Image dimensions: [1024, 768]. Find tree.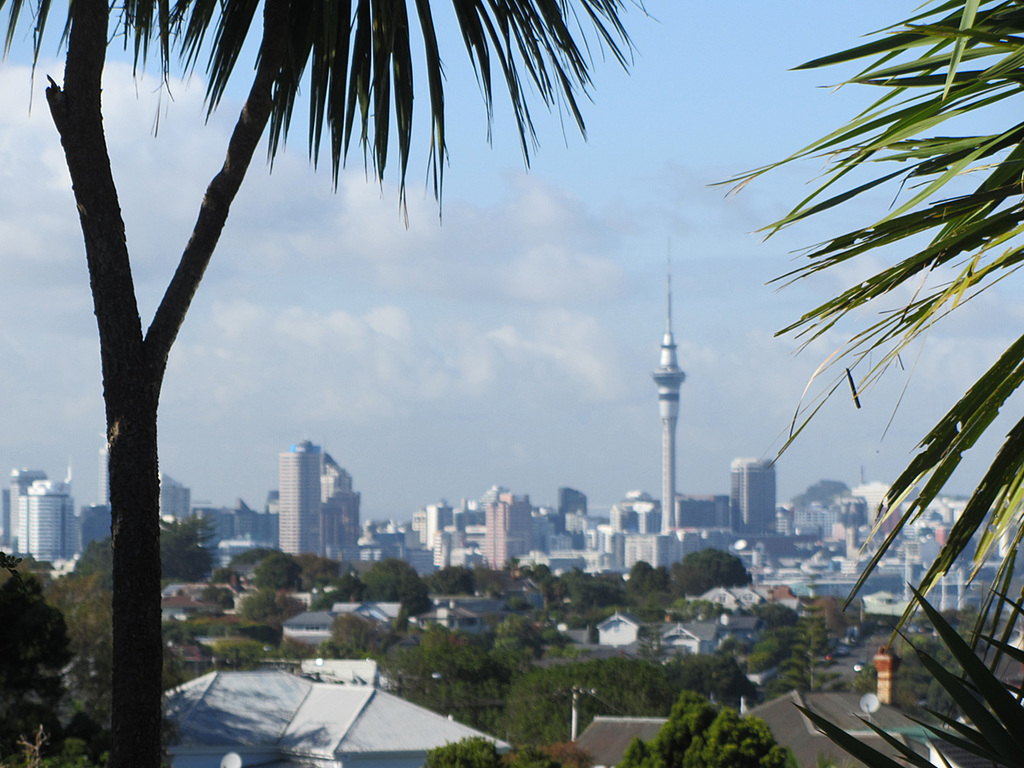
x1=362 y1=556 x2=434 y2=618.
